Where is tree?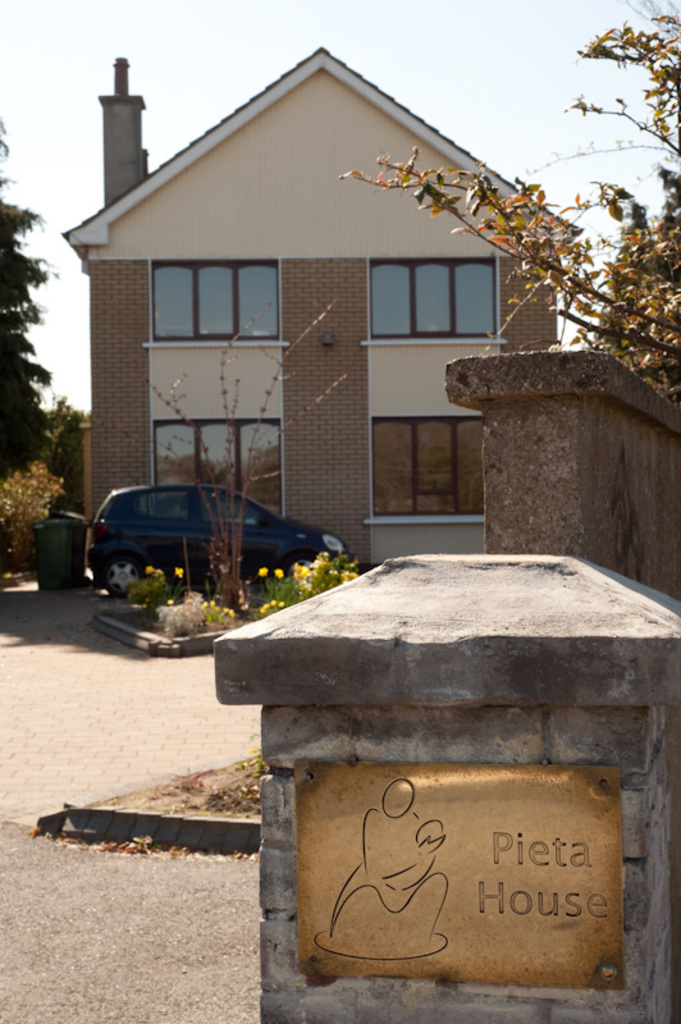
[x1=136, y1=301, x2=346, y2=609].
